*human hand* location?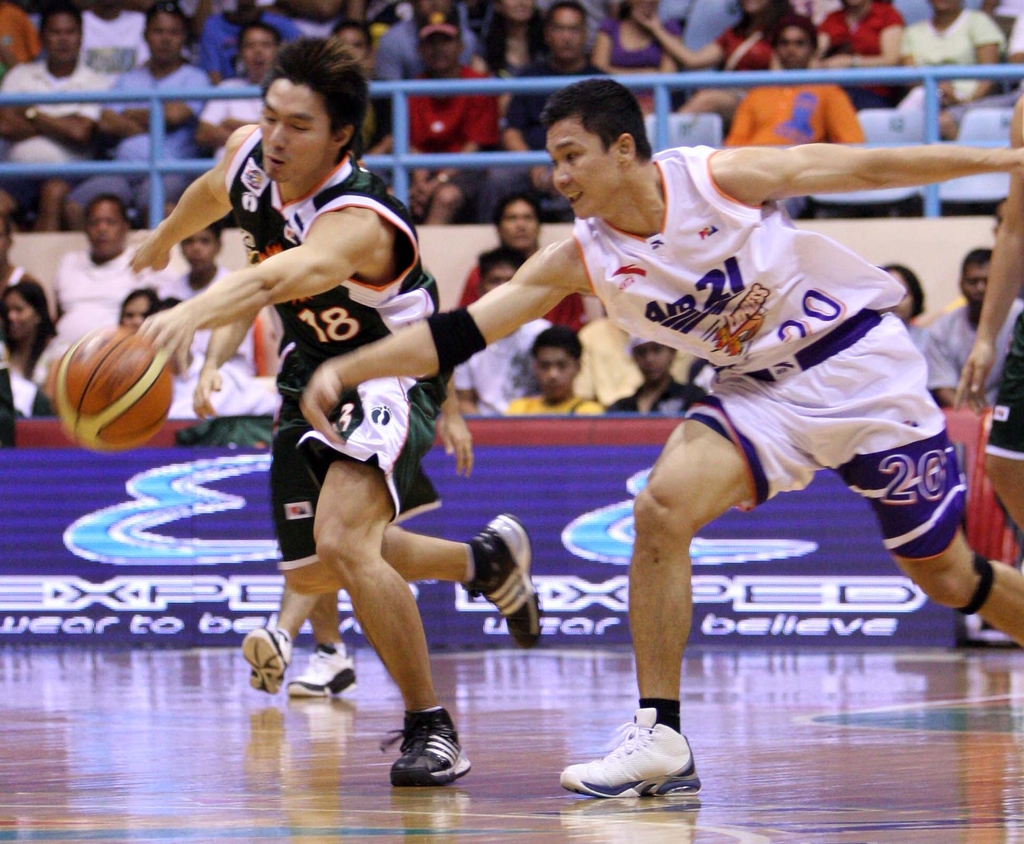
[left=938, top=81, right=959, bottom=104]
